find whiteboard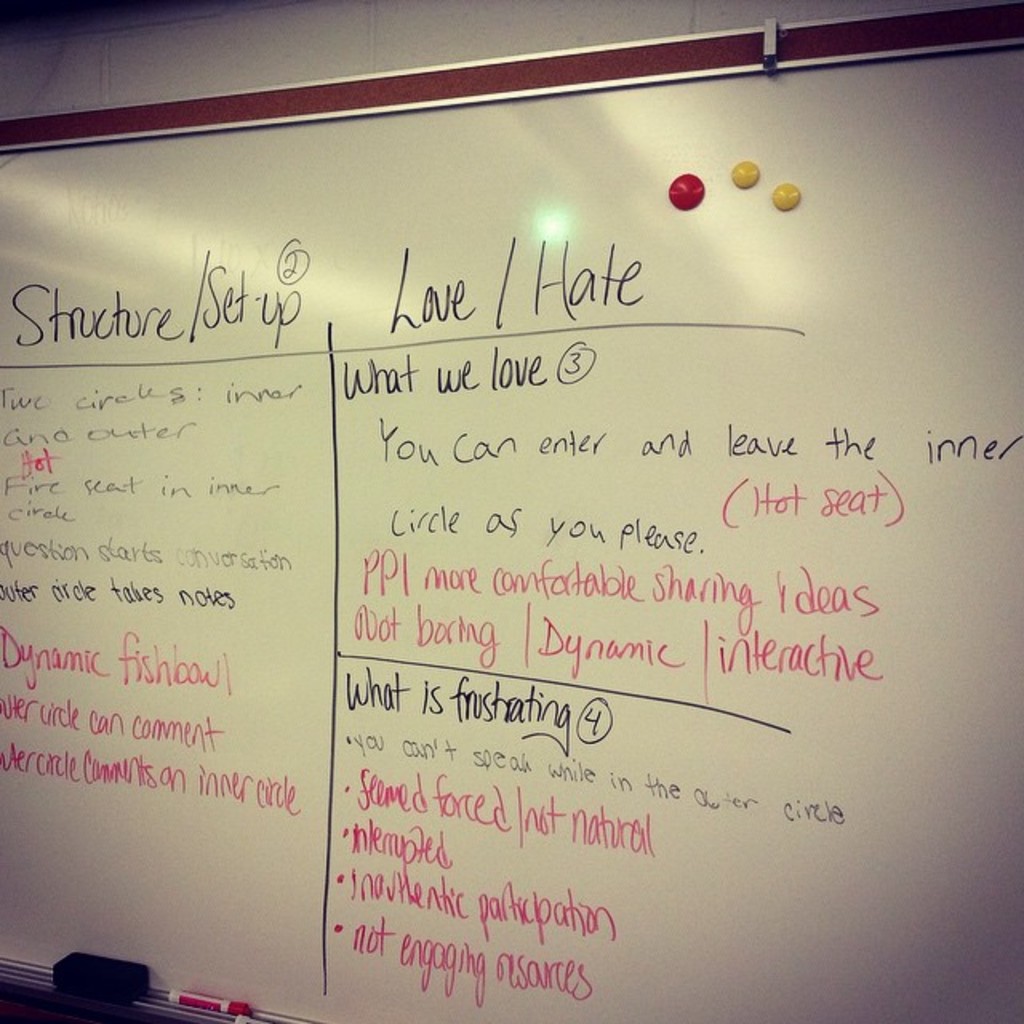
(left=0, top=0, right=1022, bottom=1022)
